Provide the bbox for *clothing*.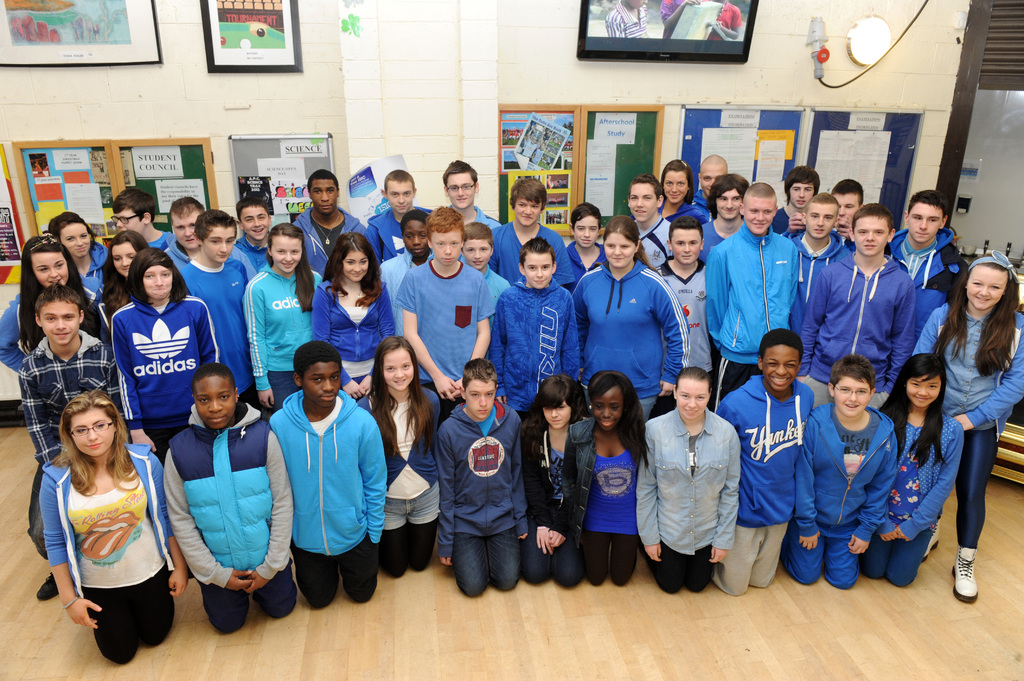
left=394, top=251, right=497, bottom=411.
